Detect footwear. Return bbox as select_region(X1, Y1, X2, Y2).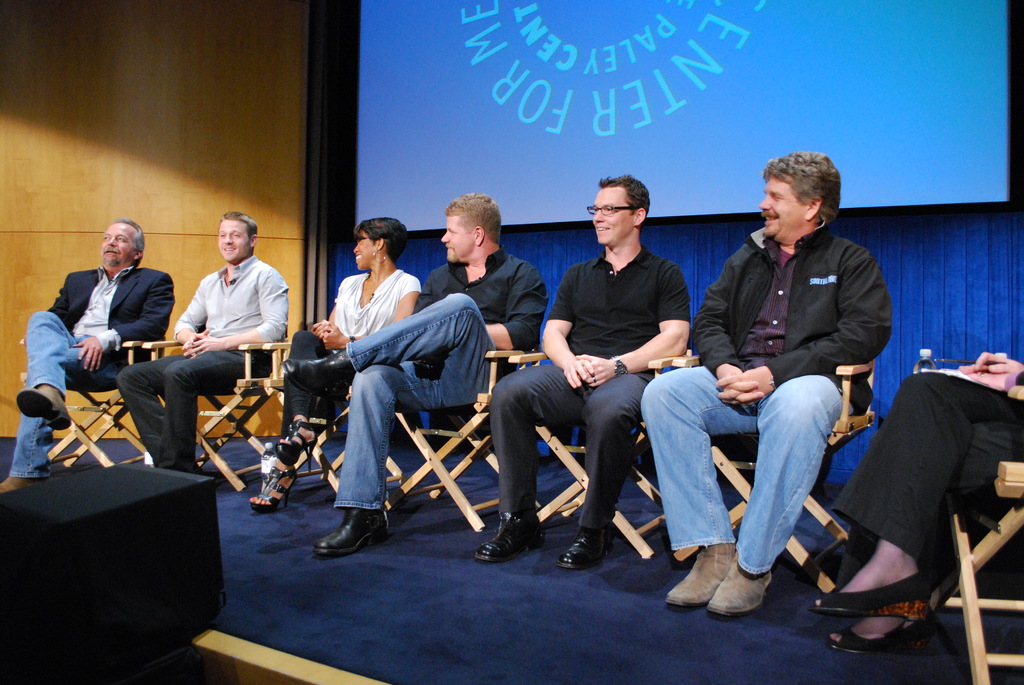
select_region(824, 603, 938, 654).
